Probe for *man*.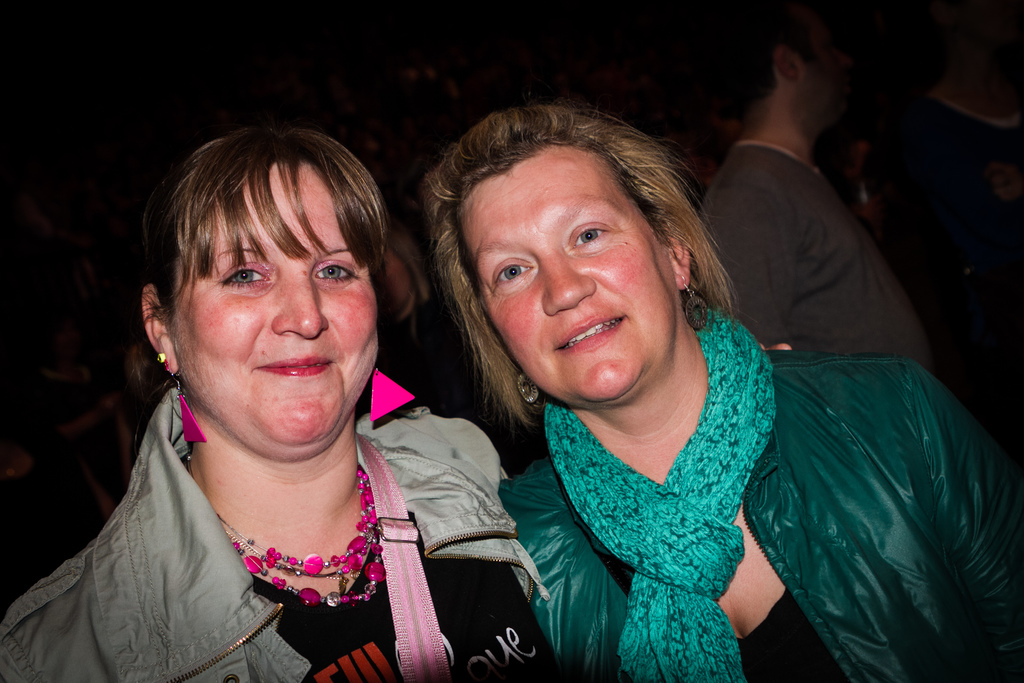
Probe result: <bbox>691, 61, 935, 388</bbox>.
